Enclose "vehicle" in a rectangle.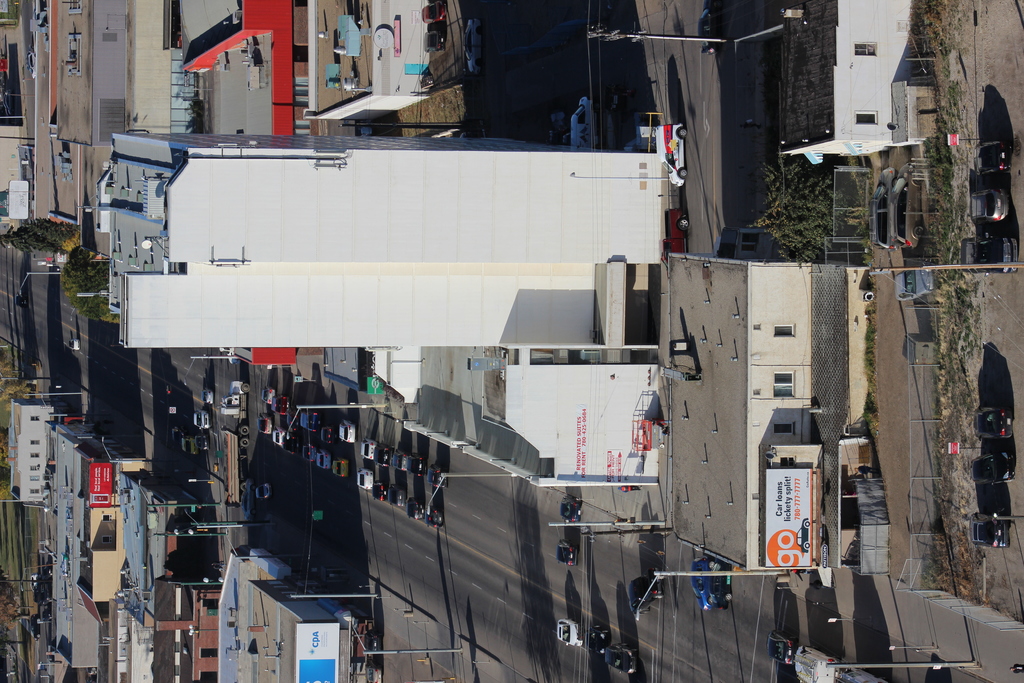
box(264, 383, 278, 406).
